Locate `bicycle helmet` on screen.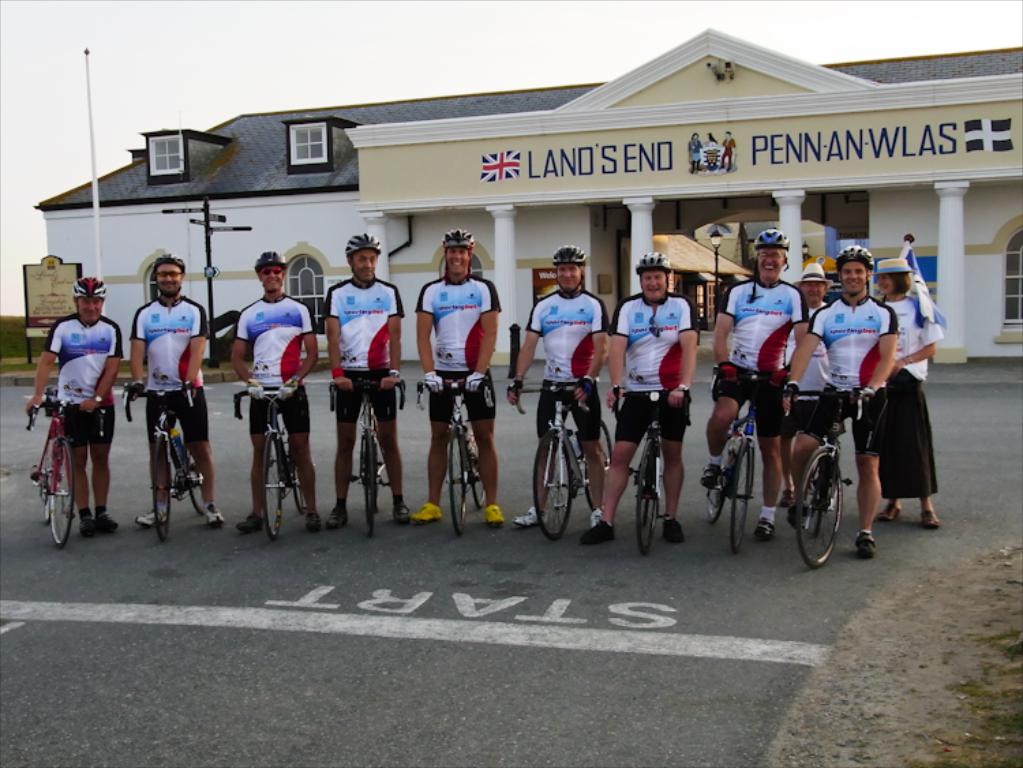
On screen at pyautogui.locateOnScreen(644, 251, 664, 271).
